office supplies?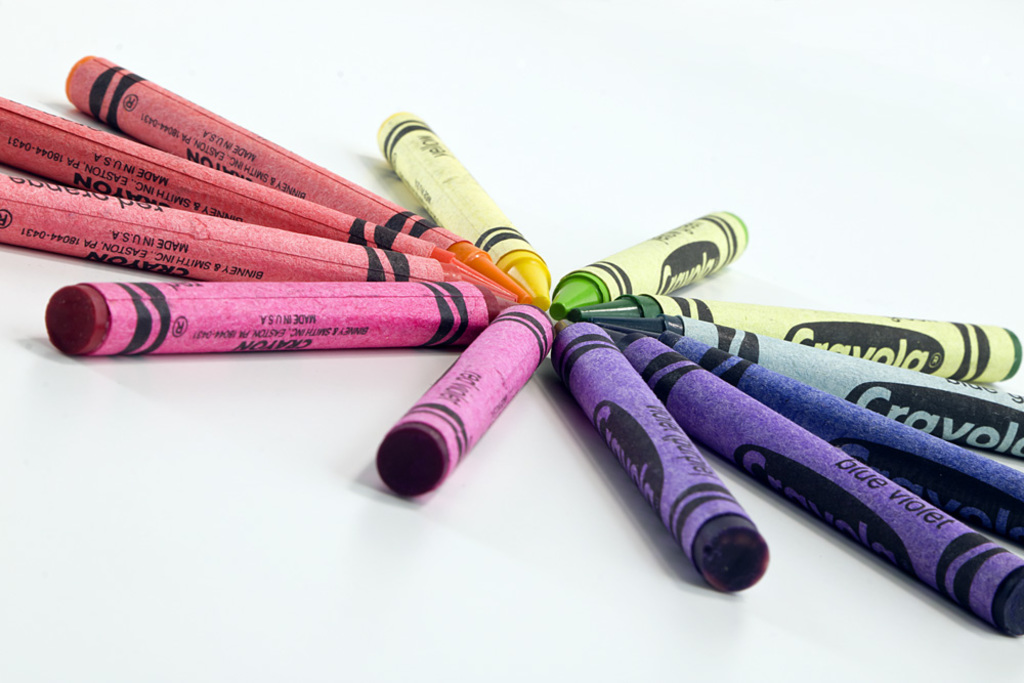
rect(44, 287, 493, 356)
